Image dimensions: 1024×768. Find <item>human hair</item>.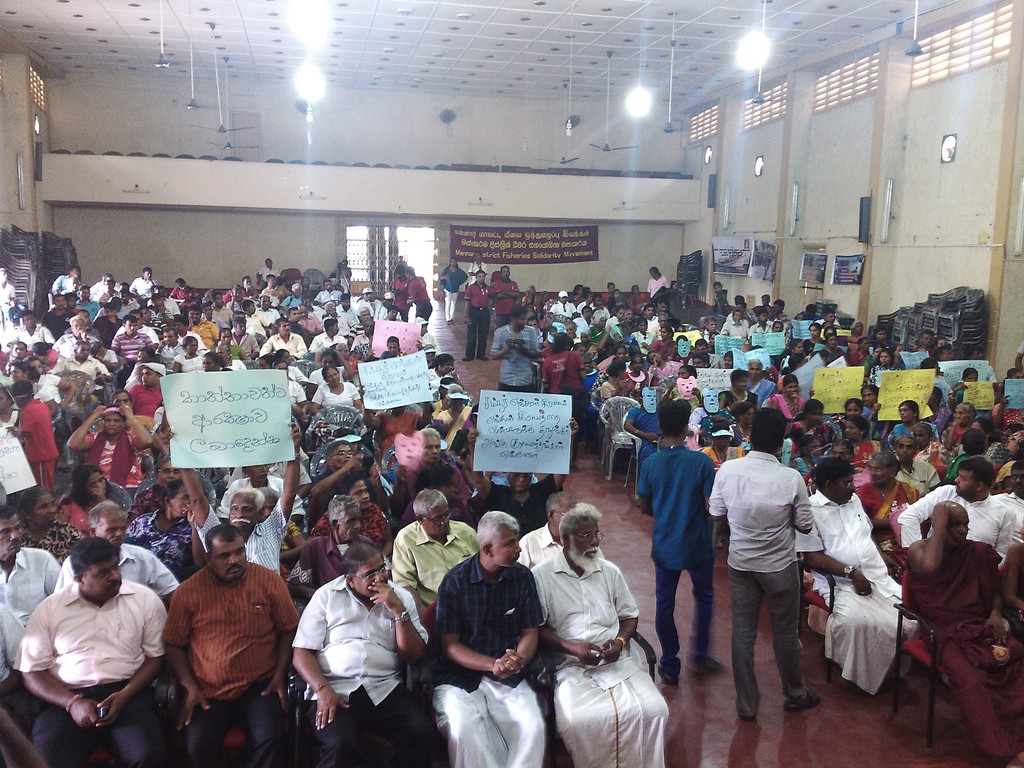
box=[0, 506, 20, 522].
